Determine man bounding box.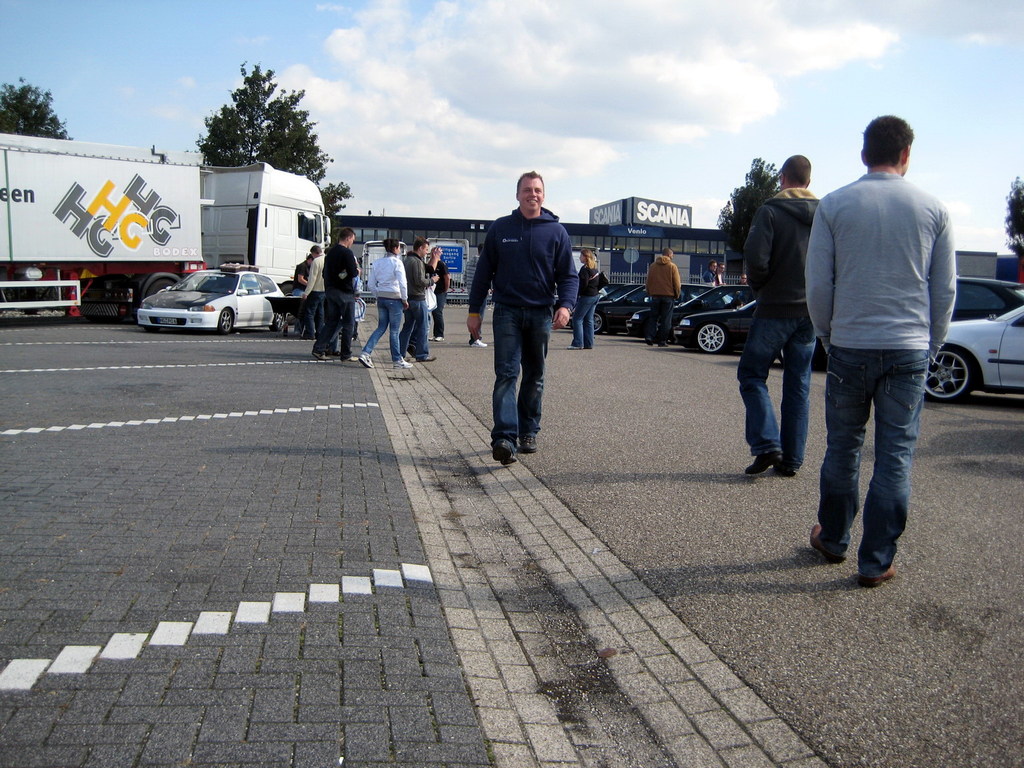
Determined: bbox=(743, 146, 827, 473).
